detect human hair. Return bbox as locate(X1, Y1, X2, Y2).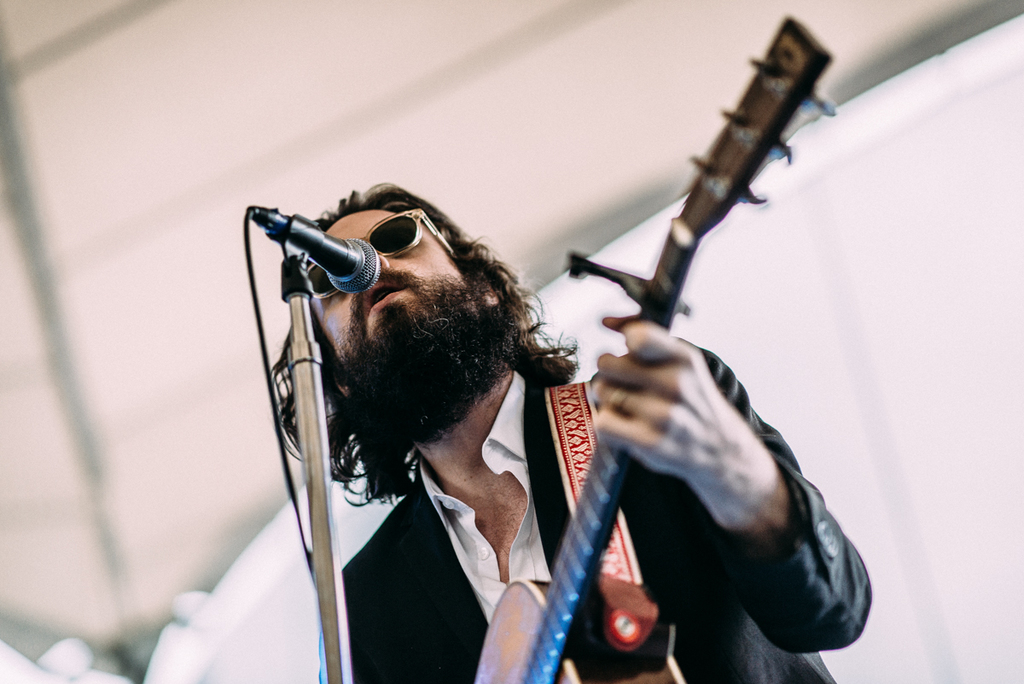
locate(317, 190, 531, 495).
